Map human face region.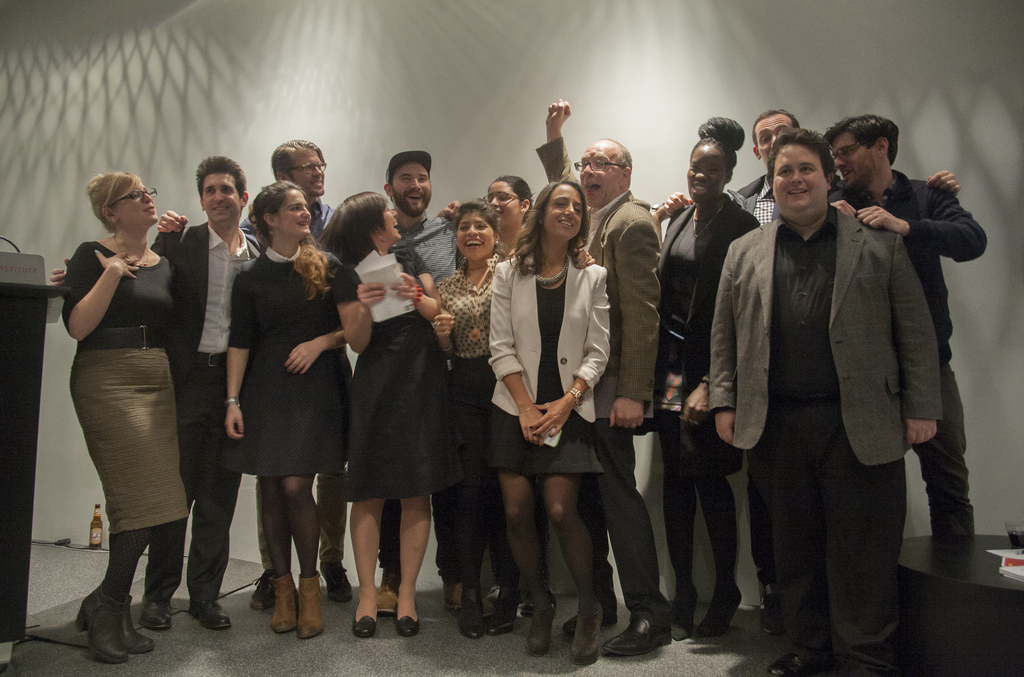
Mapped to {"x1": 120, "y1": 181, "x2": 156, "y2": 229}.
